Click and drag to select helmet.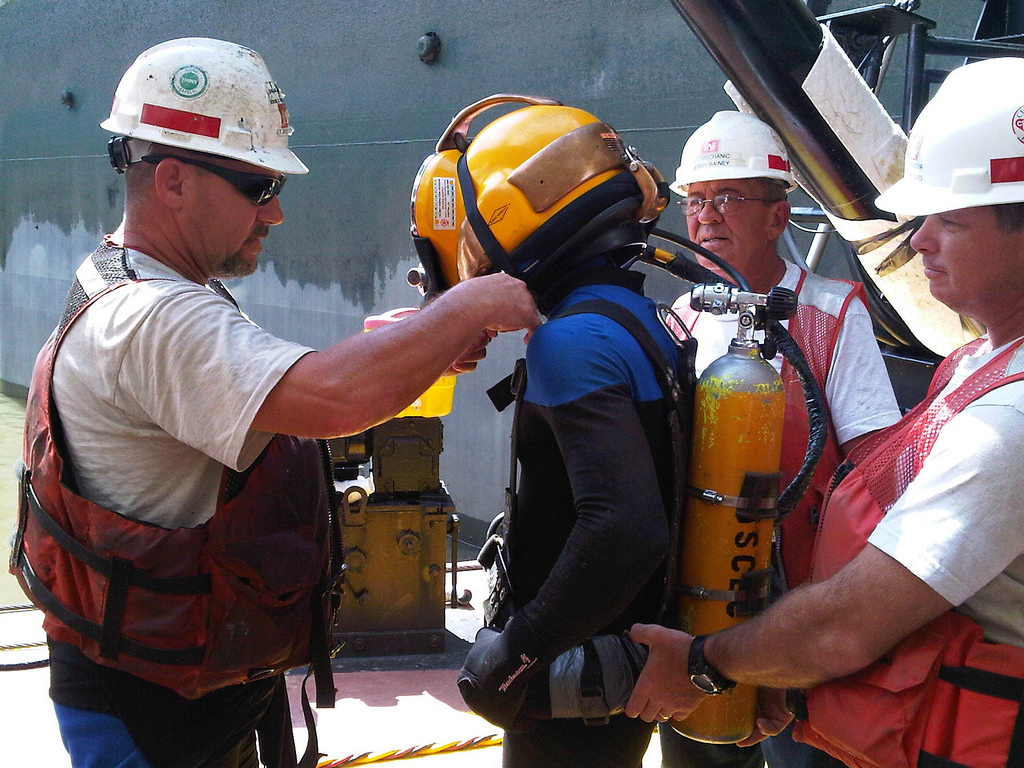
Selection: rect(104, 34, 310, 178).
